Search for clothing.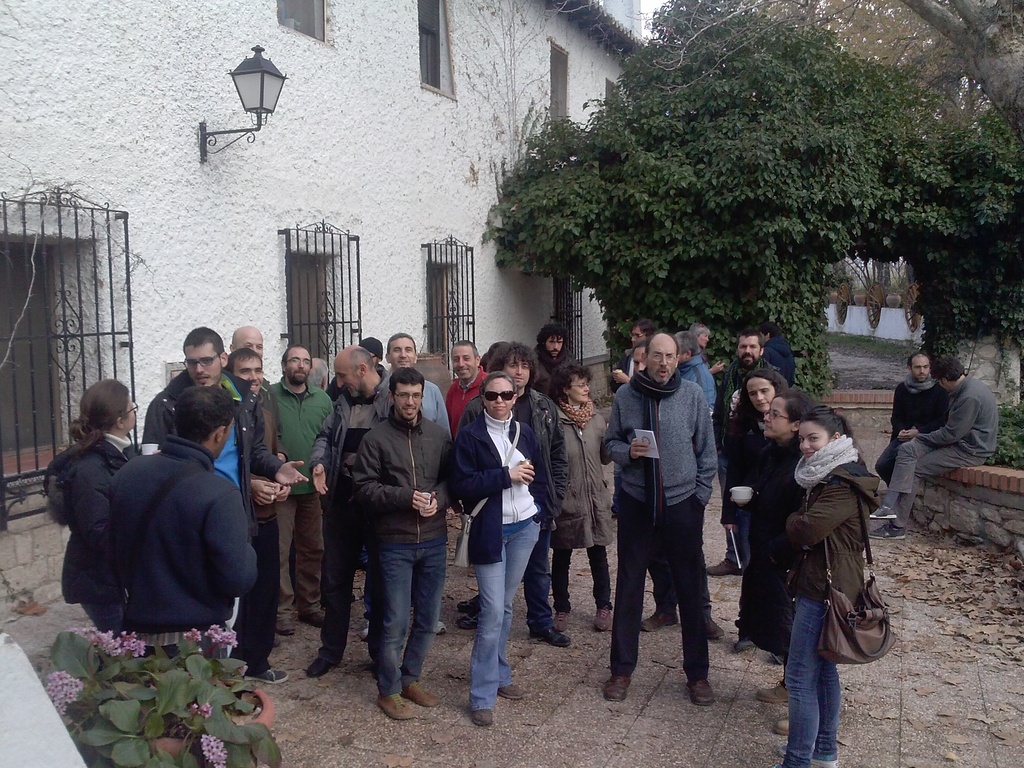
Found at BBox(468, 523, 534, 695).
